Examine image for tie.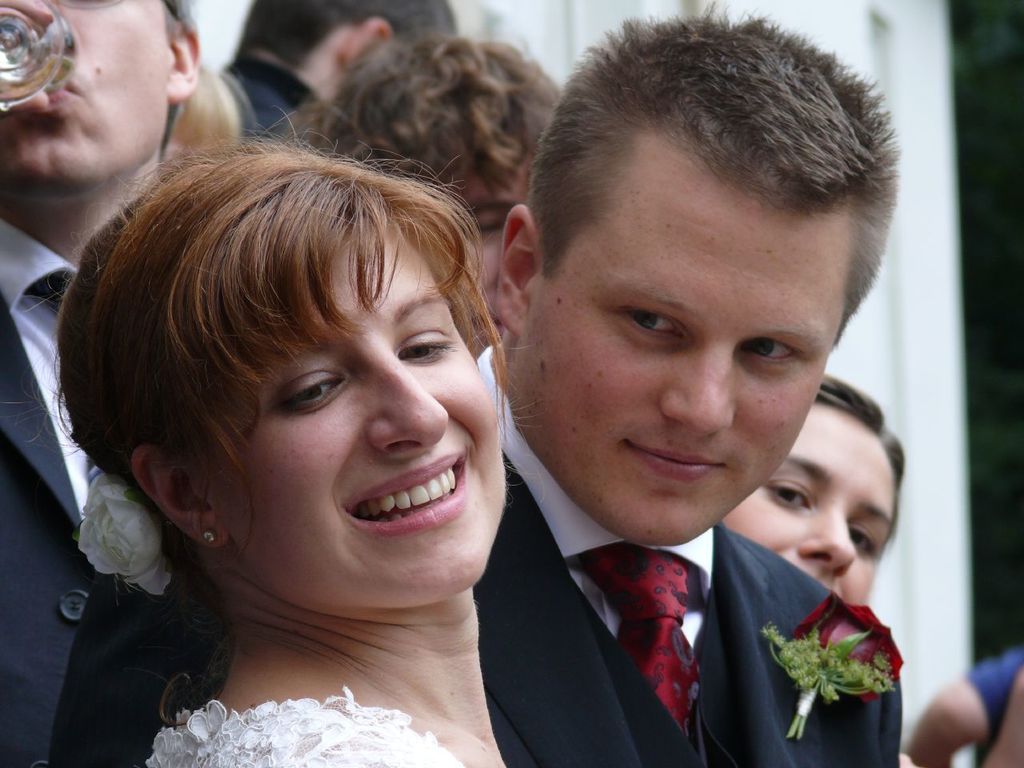
Examination result: bbox=(576, 548, 698, 750).
